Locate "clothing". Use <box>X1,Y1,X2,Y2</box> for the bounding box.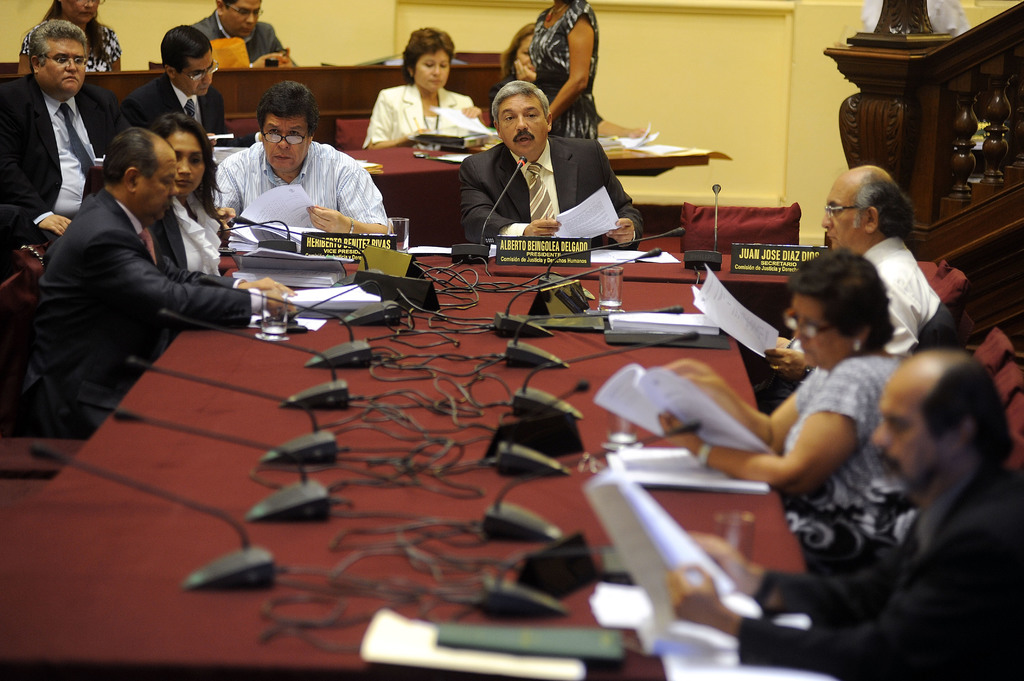
<box>170,191,230,274</box>.
